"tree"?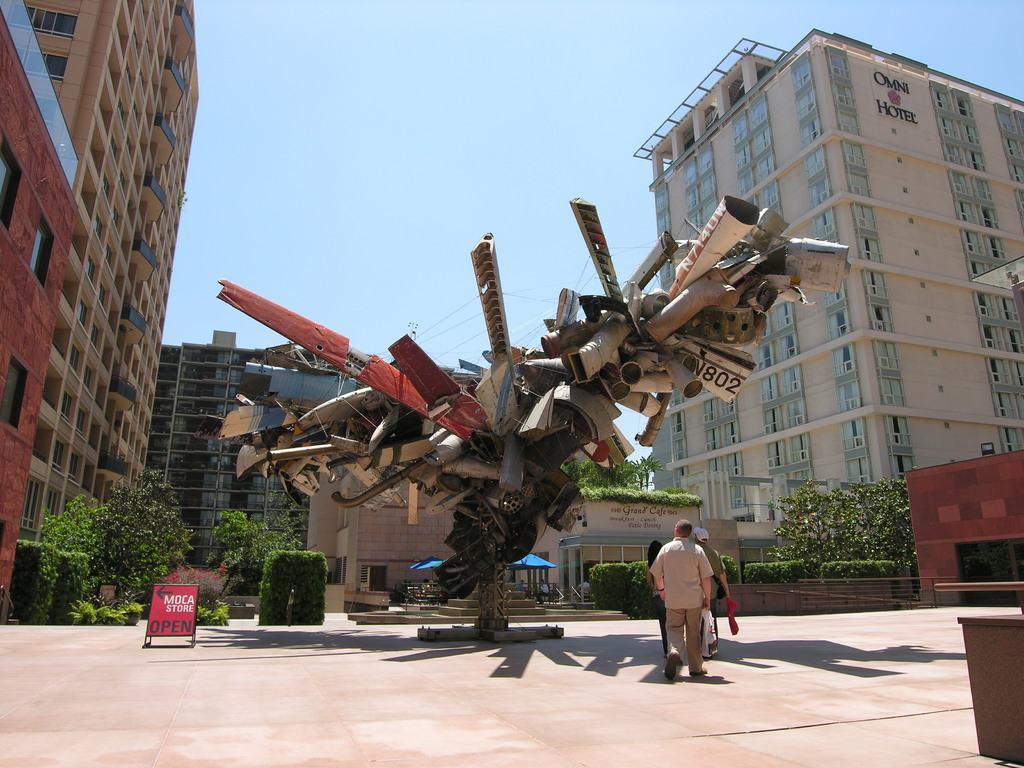
x1=196, y1=502, x2=289, y2=577
